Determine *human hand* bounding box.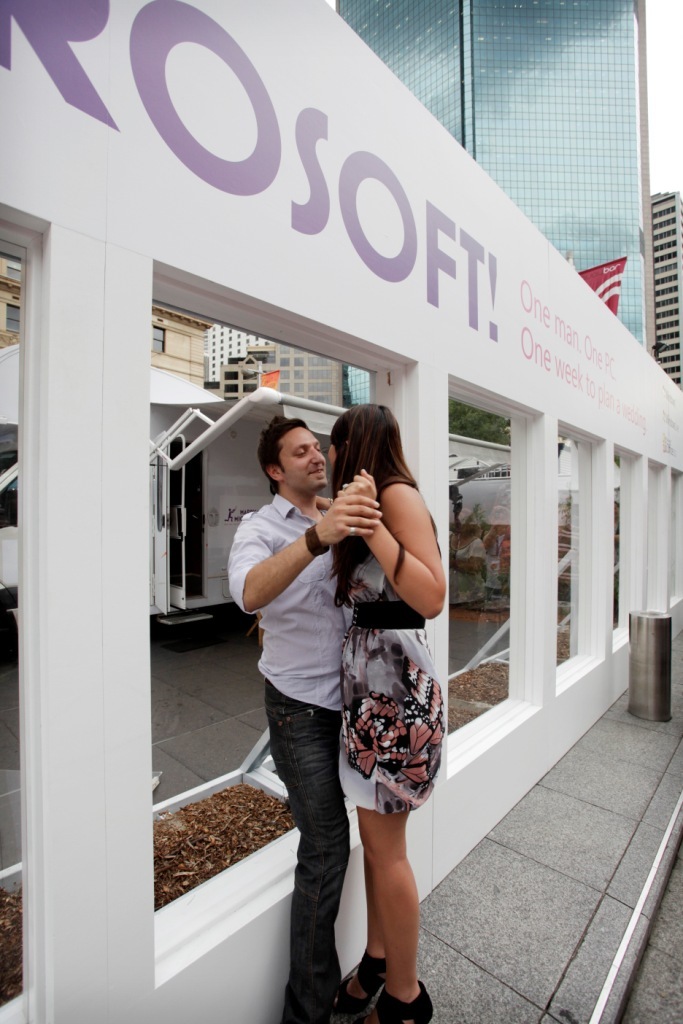
Determined: pyautogui.locateOnScreen(315, 490, 386, 545).
